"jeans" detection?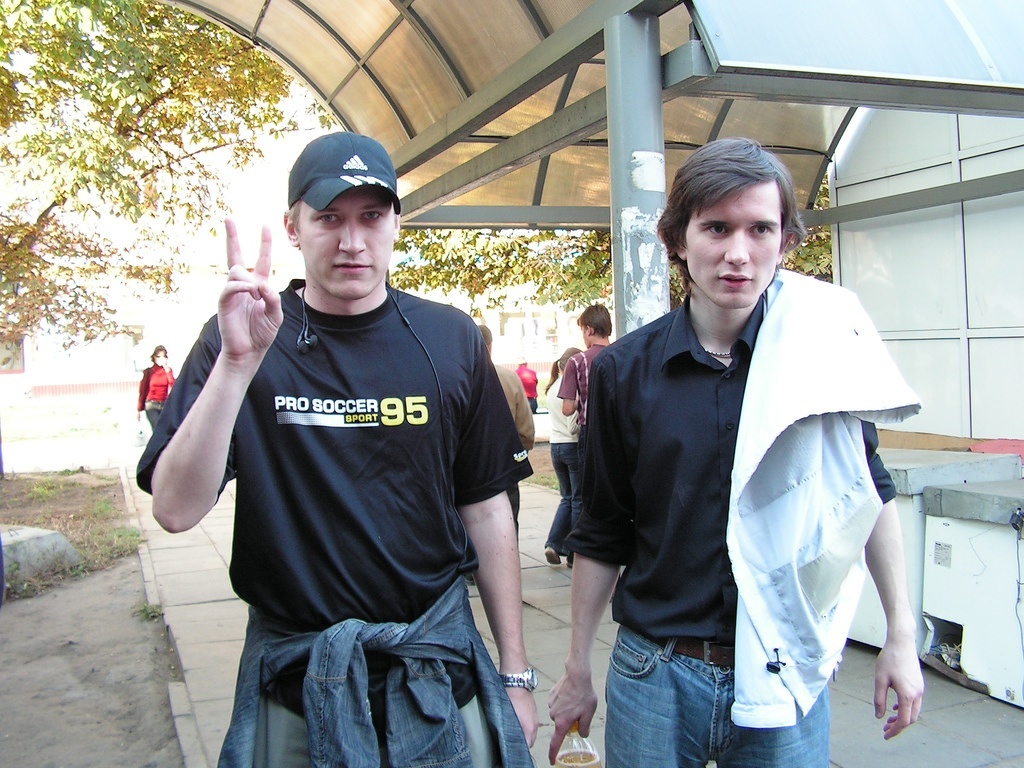
bbox=(263, 692, 487, 767)
